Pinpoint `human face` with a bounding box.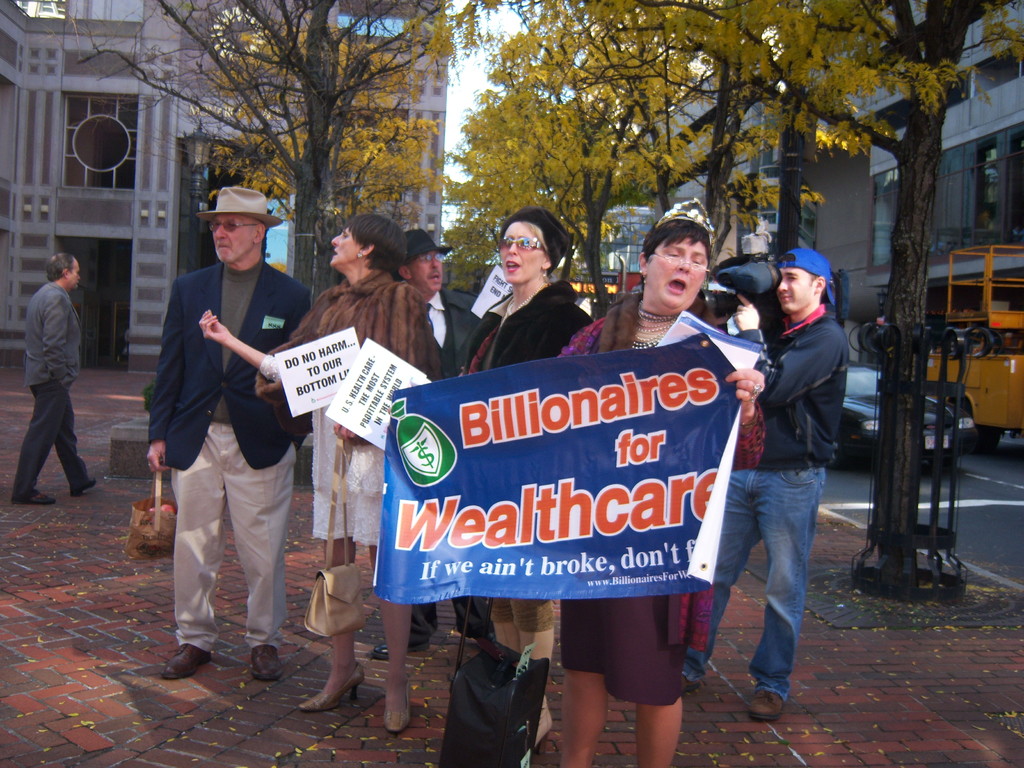
select_region(204, 216, 260, 262).
